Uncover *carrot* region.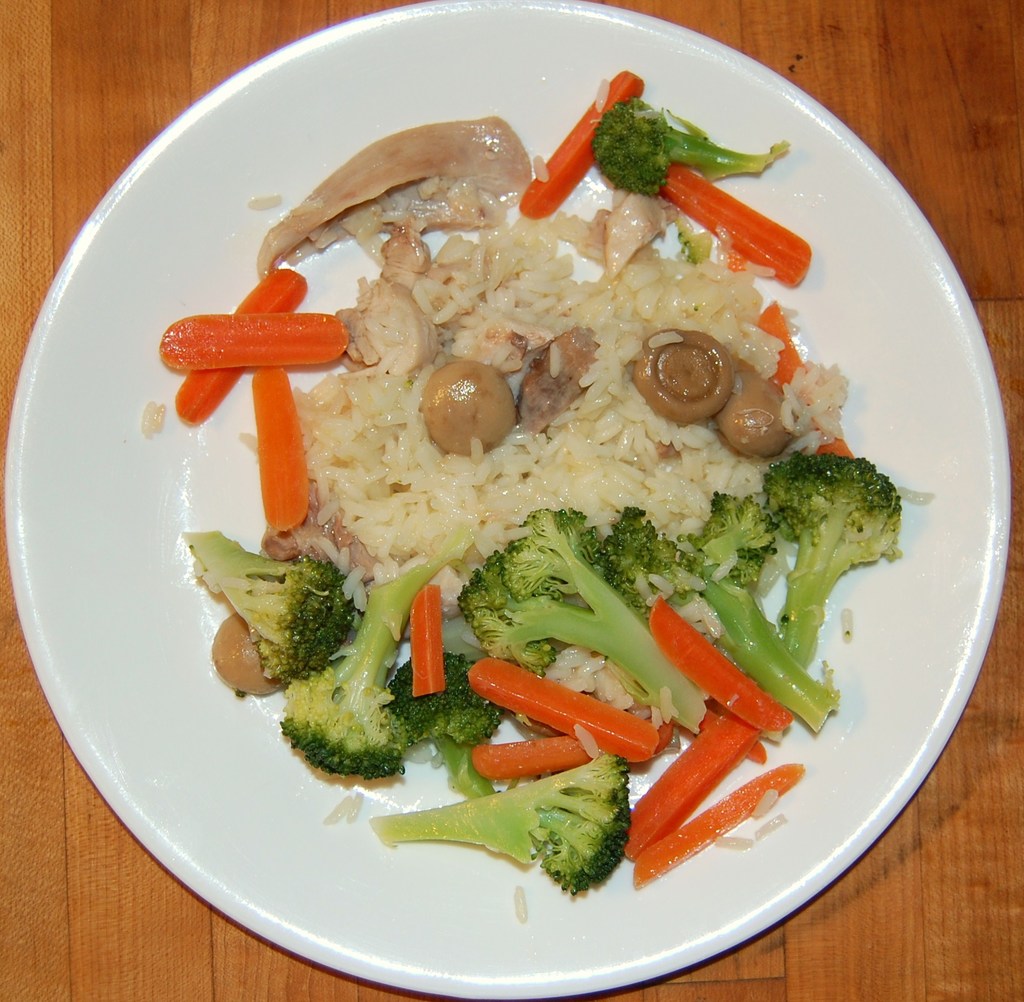
Uncovered: detection(622, 715, 763, 859).
